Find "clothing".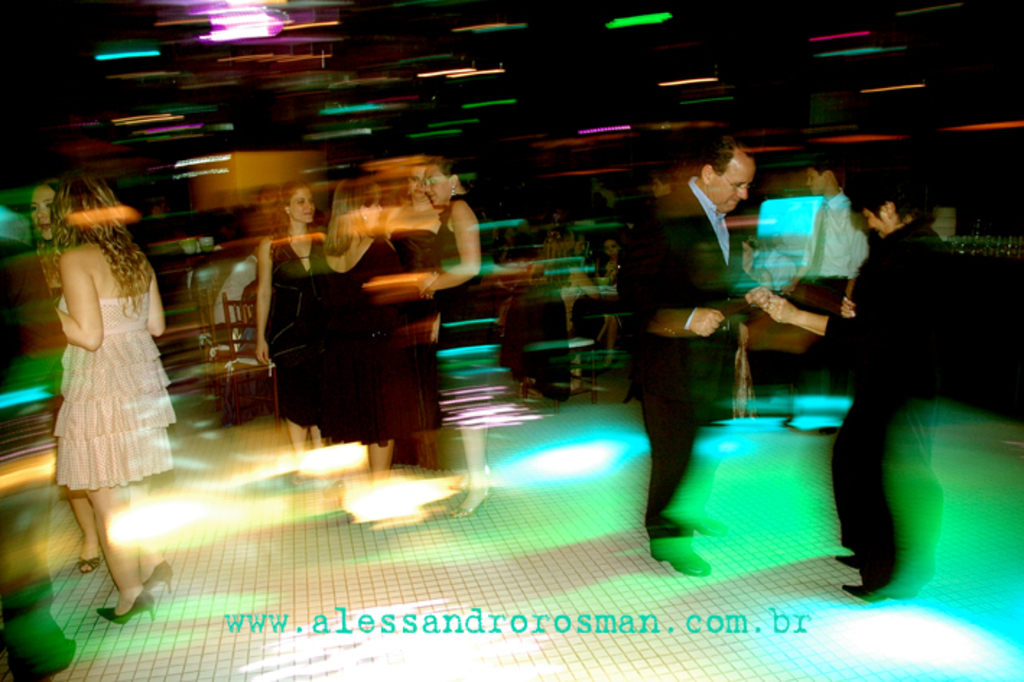
detection(822, 221, 956, 595).
